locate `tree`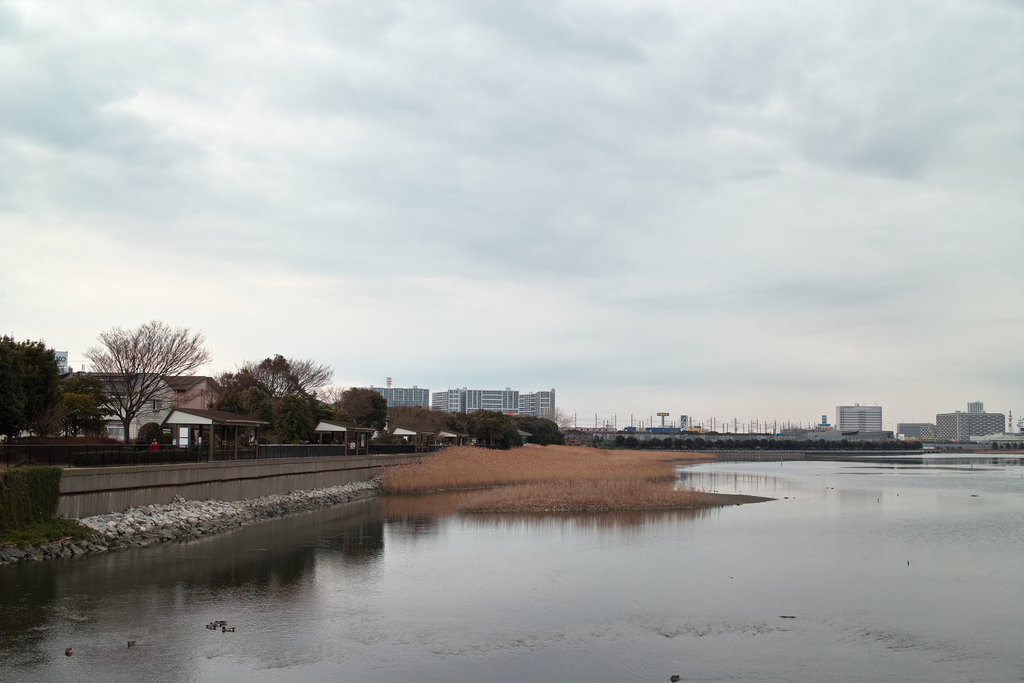
detection(380, 409, 464, 441)
